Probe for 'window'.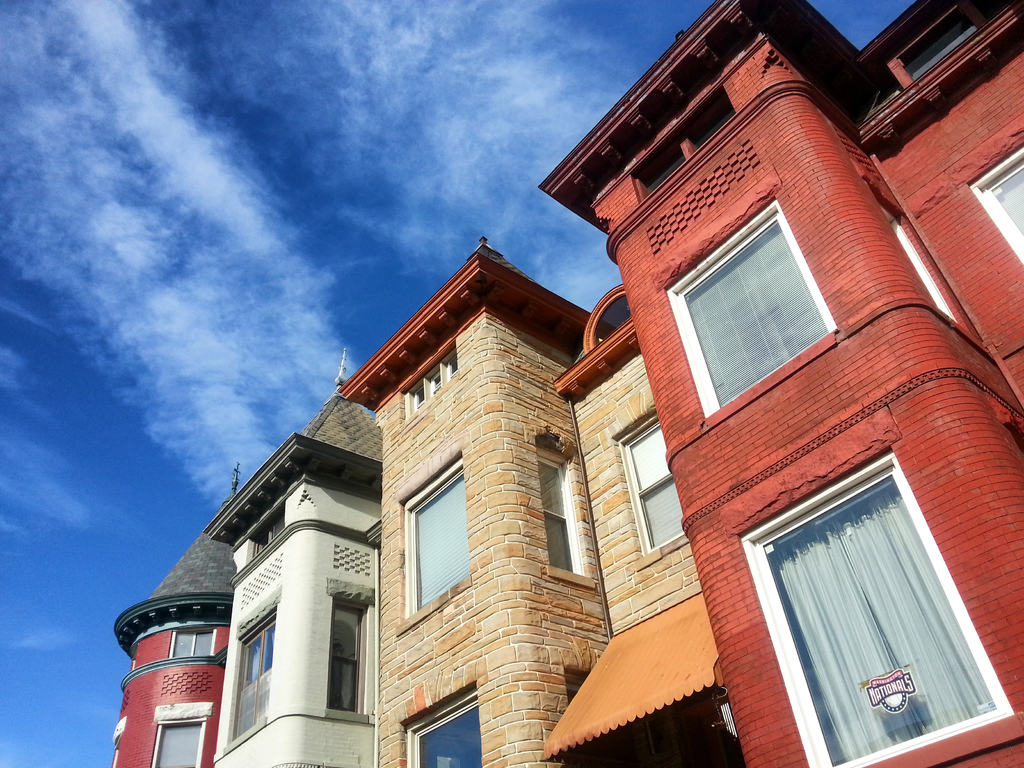
Probe result: 158:703:215:767.
